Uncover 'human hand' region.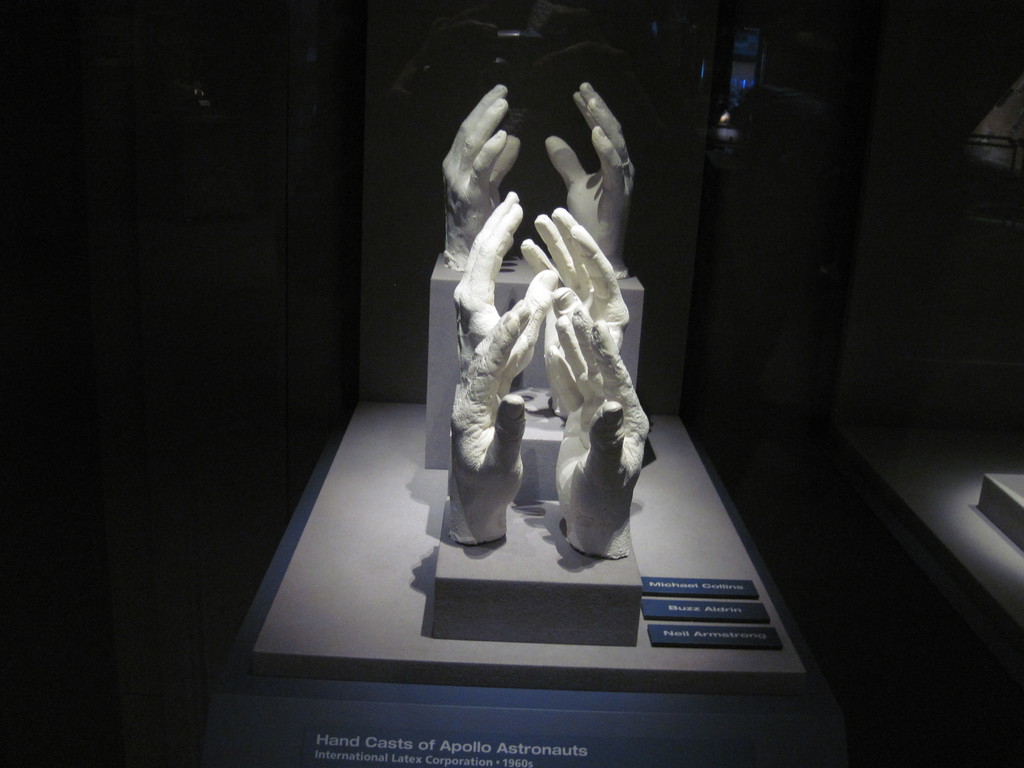
Uncovered: bbox=[521, 204, 630, 420].
